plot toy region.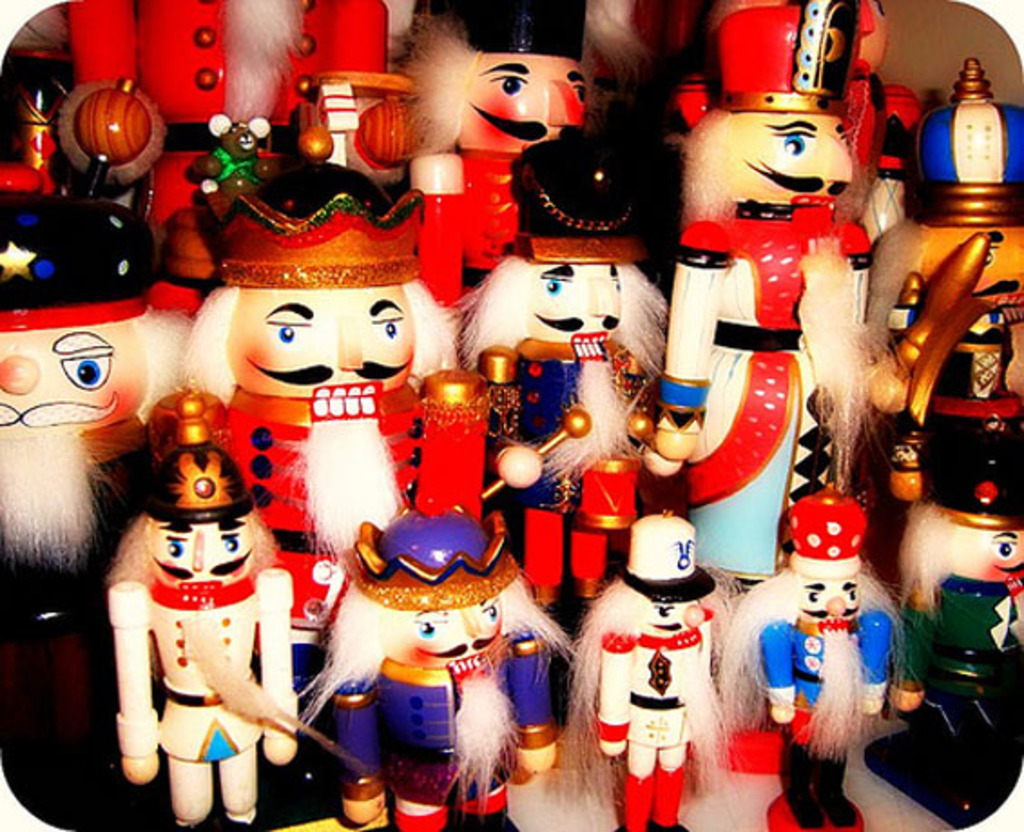
Plotted at bbox=[0, 170, 141, 642].
